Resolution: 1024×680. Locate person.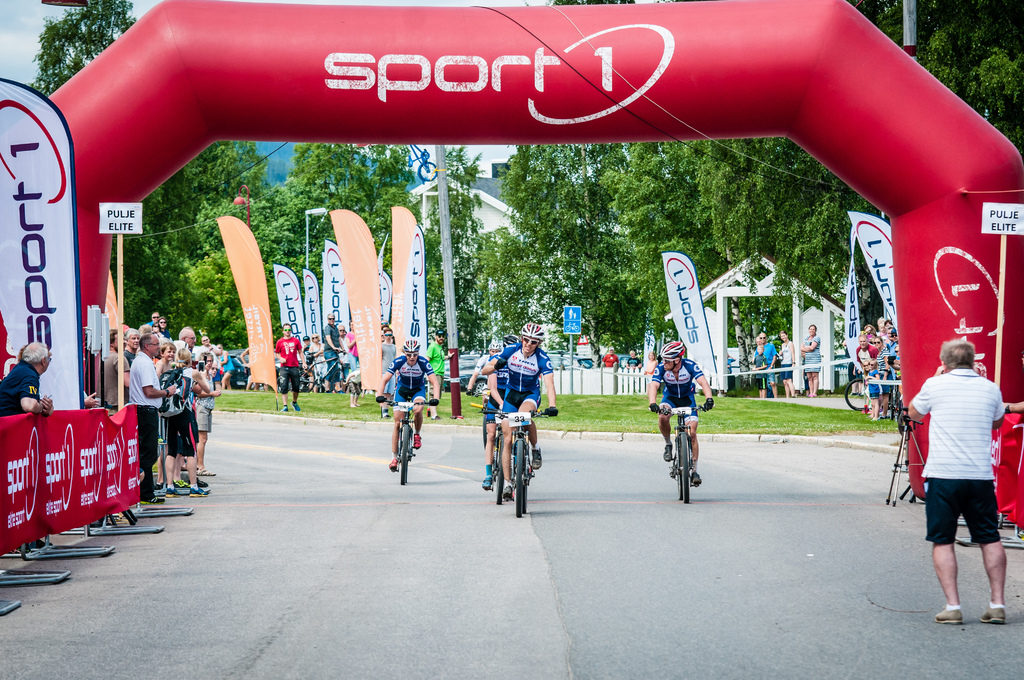
x1=463, y1=341, x2=510, y2=488.
